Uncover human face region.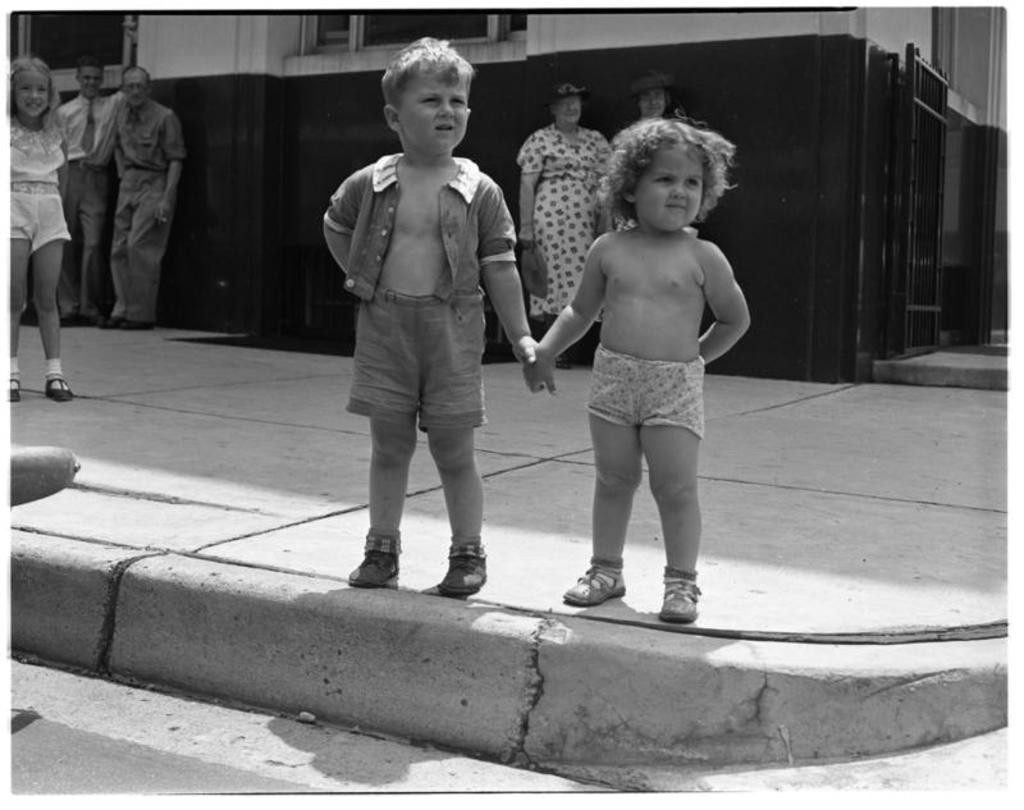
Uncovered: (639, 87, 666, 115).
